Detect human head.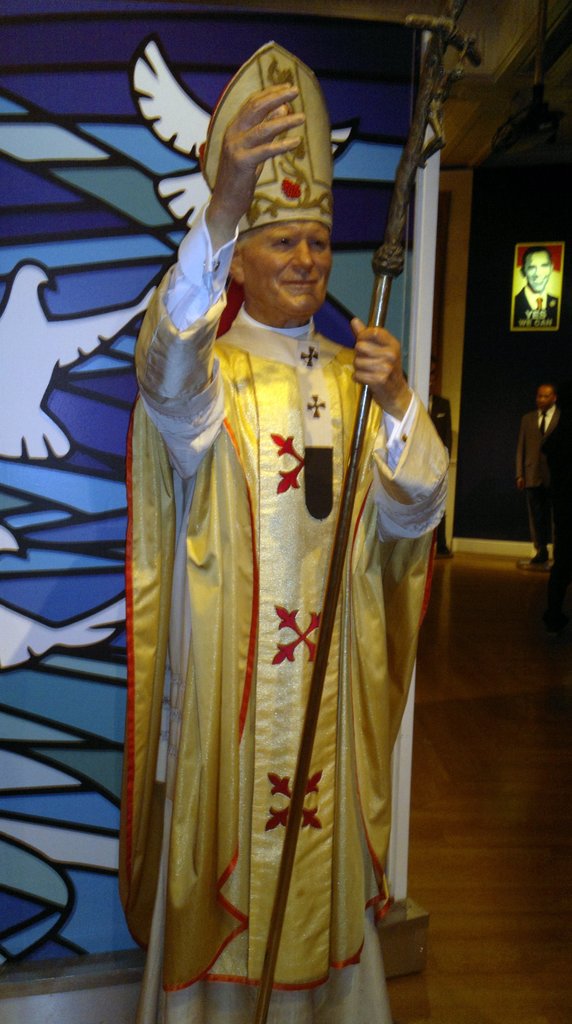
Detected at (x1=215, y1=186, x2=345, y2=303).
